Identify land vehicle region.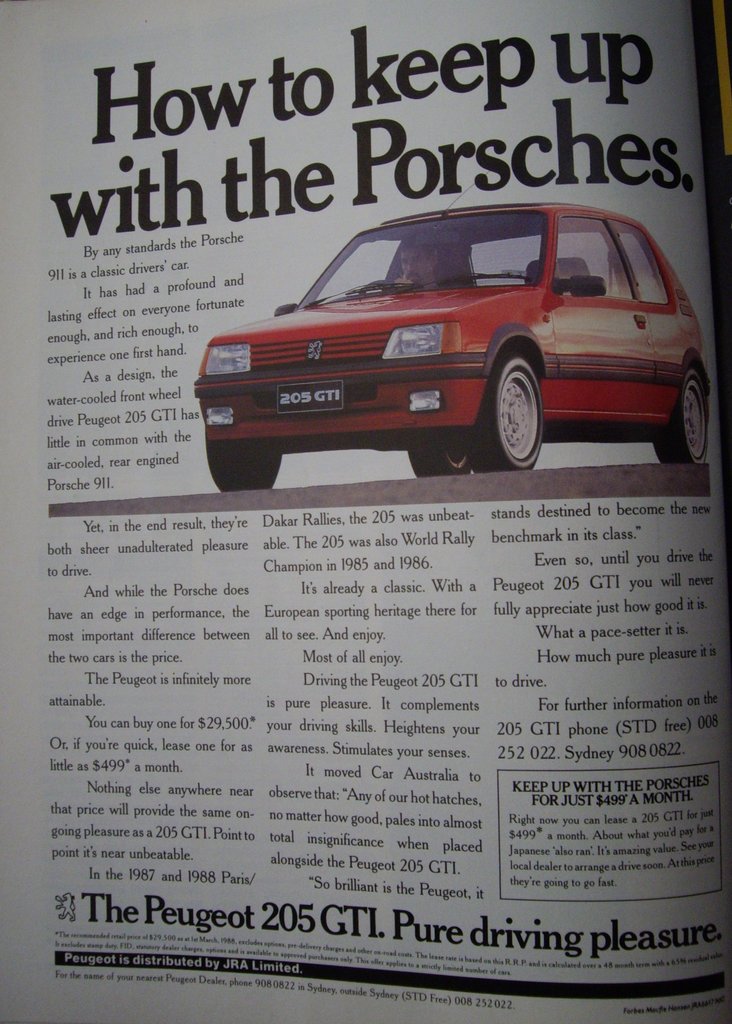
Region: 209, 197, 710, 477.
